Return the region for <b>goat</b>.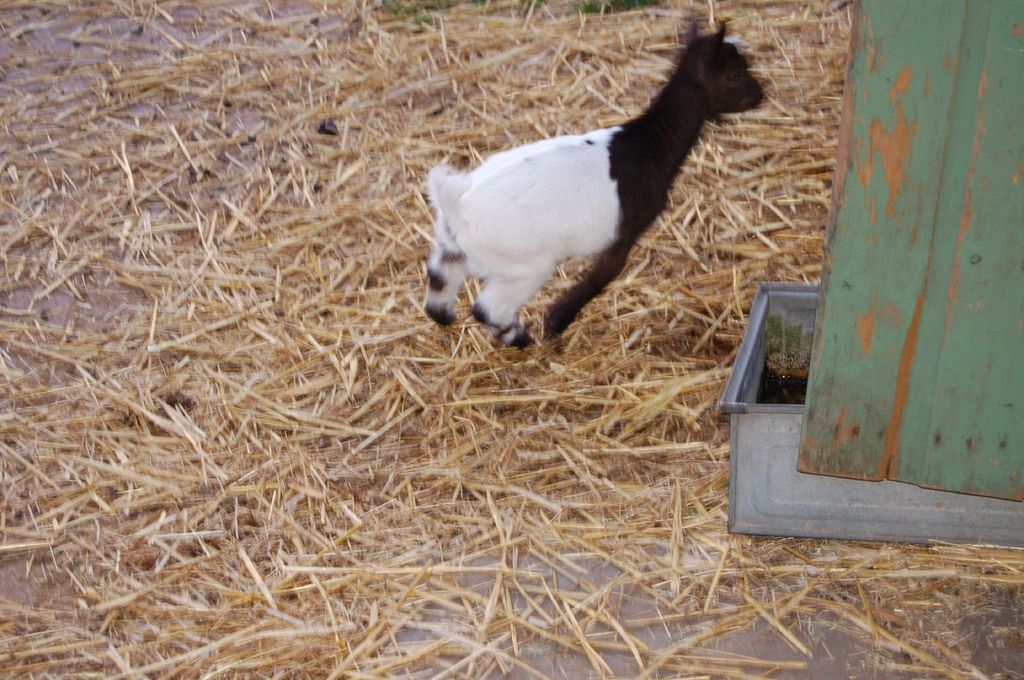
<region>427, 17, 766, 347</region>.
